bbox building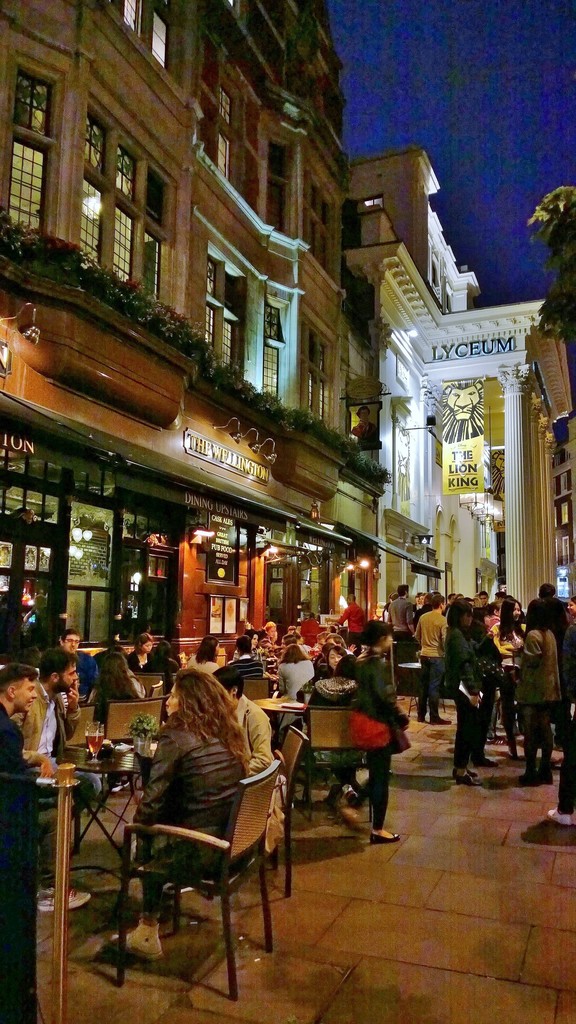
343/141/572/622
